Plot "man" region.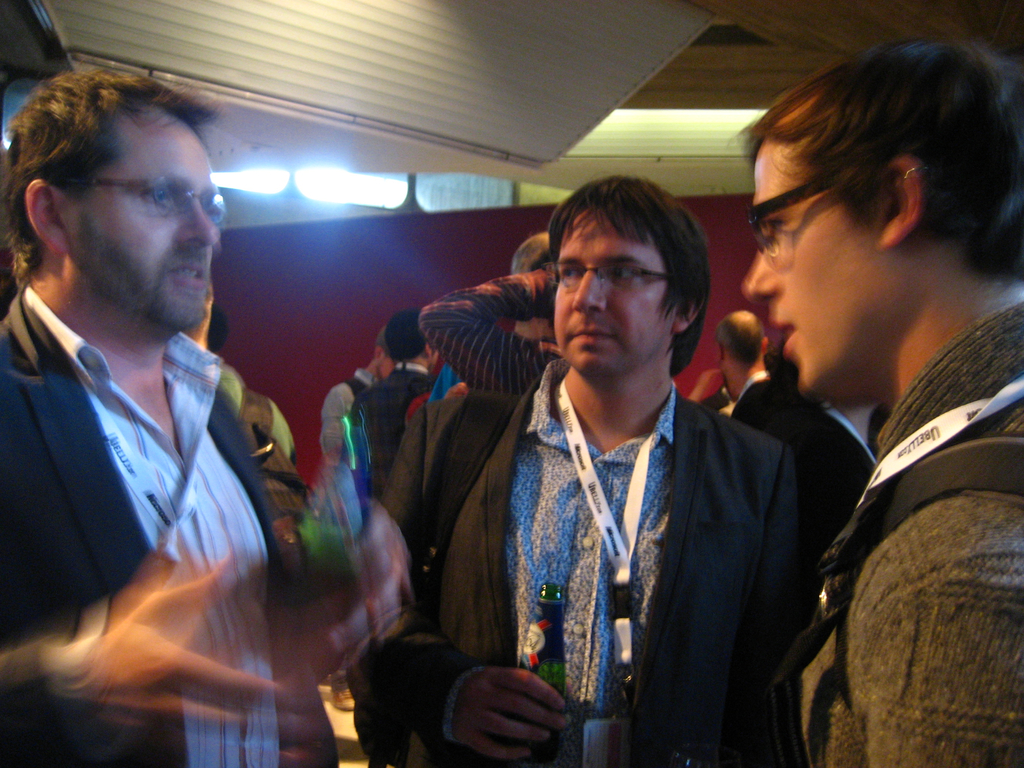
Plotted at BBox(0, 61, 307, 753).
